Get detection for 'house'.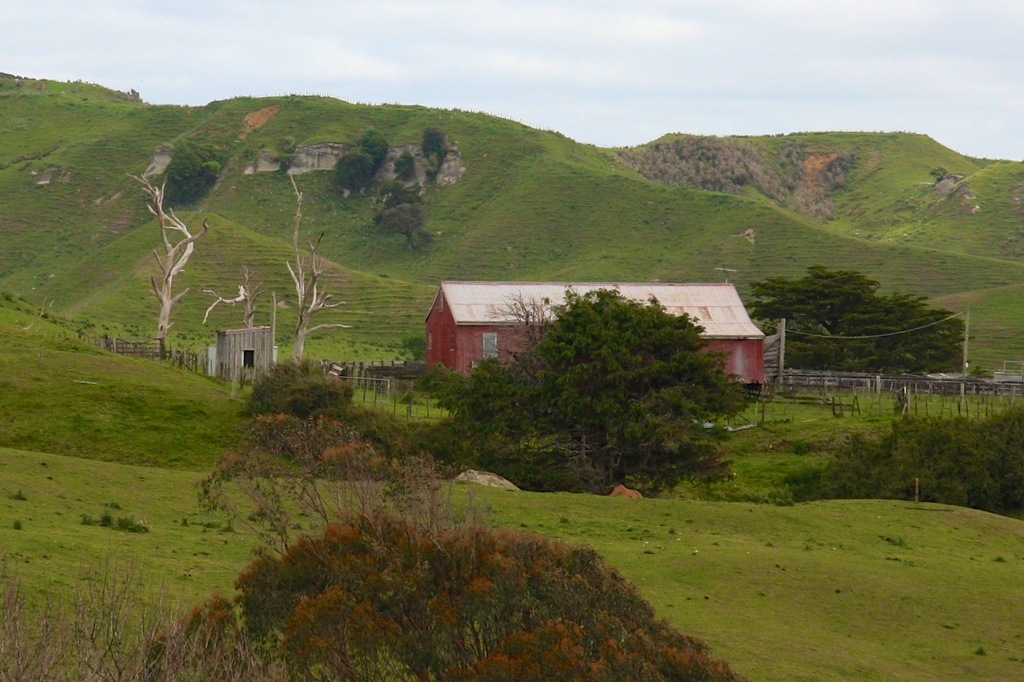
Detection: [x1=219, y1=316, x2=278, y2=385].
